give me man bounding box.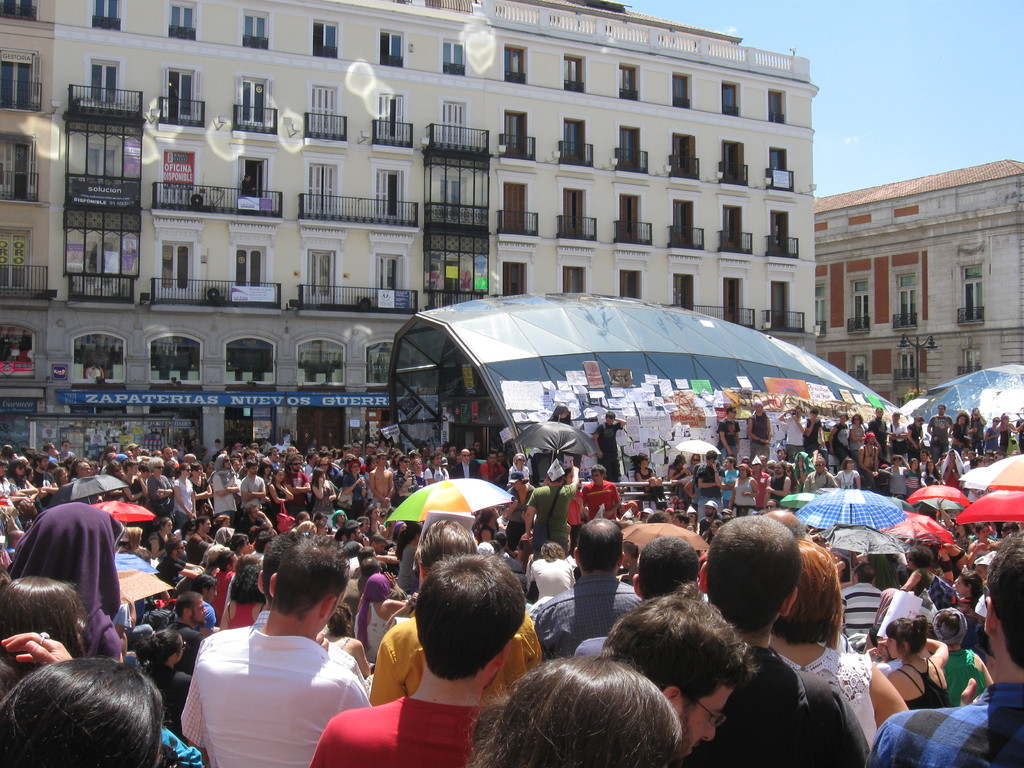
[925,403,951,462].
